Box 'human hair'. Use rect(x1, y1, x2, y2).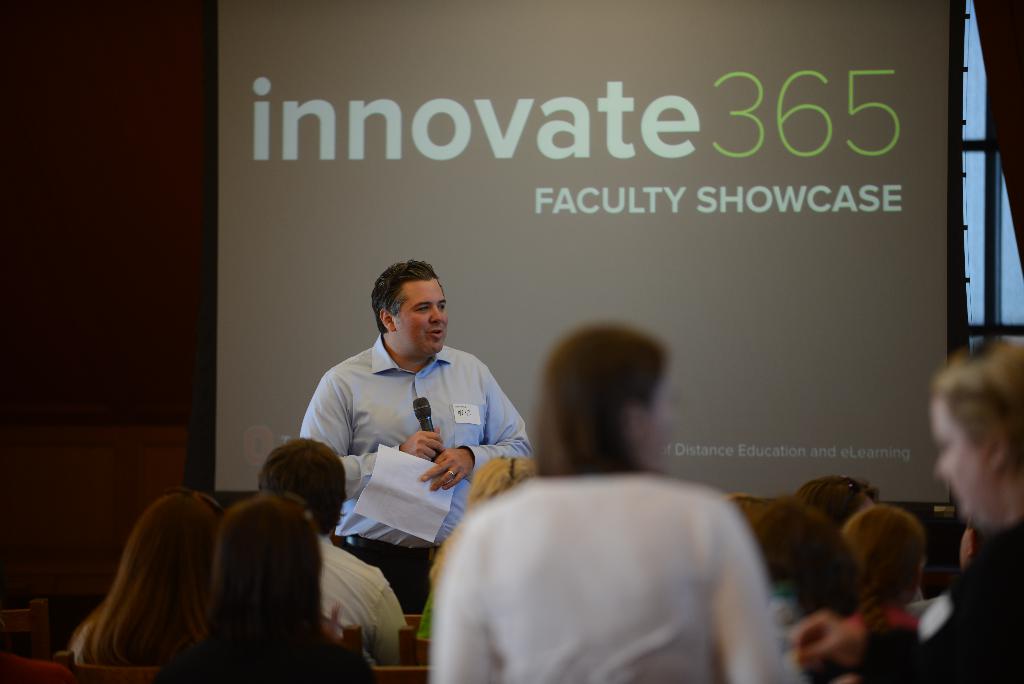
rect(531, 320, 670, 476).
